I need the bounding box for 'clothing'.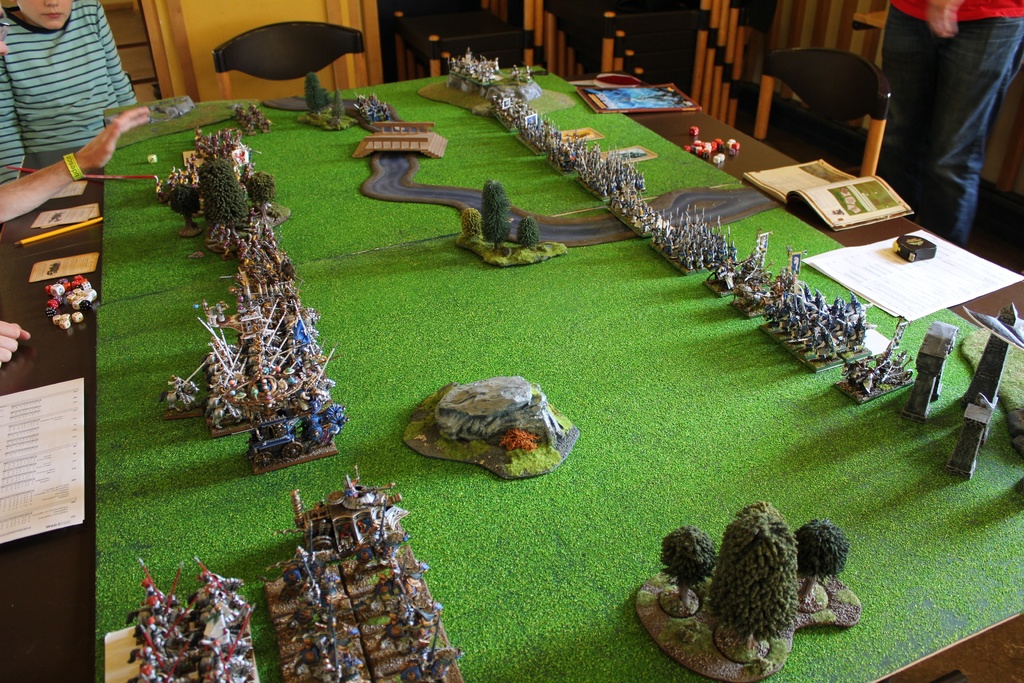
Here it is: bbox=[903, 0, 1023, 221].
